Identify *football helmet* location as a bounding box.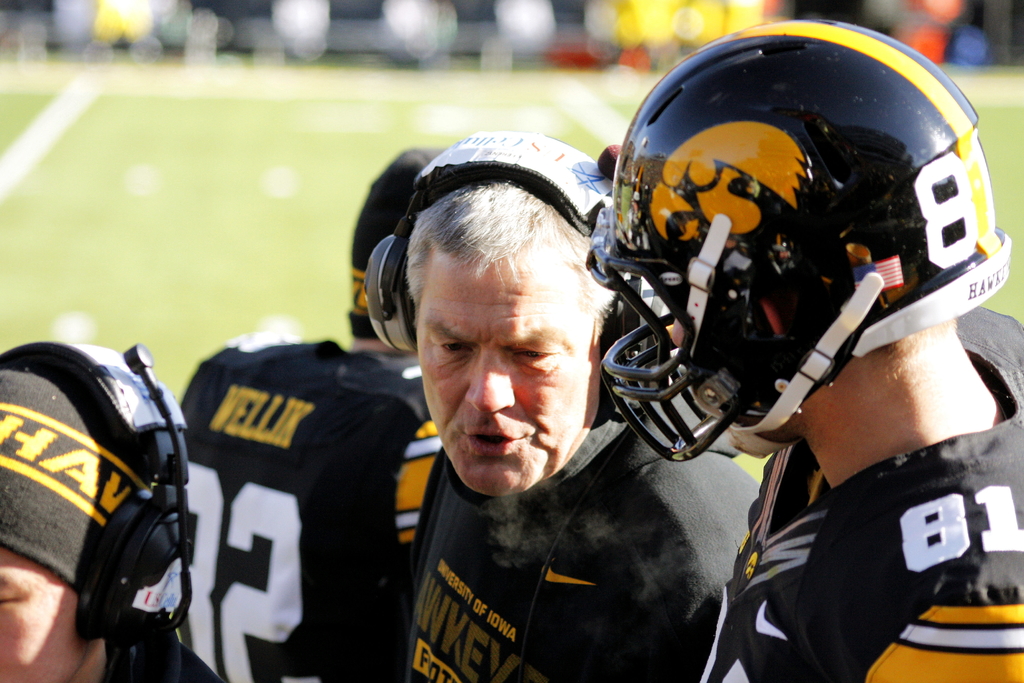
left=594, top=19, right=1013, bottom=465.
